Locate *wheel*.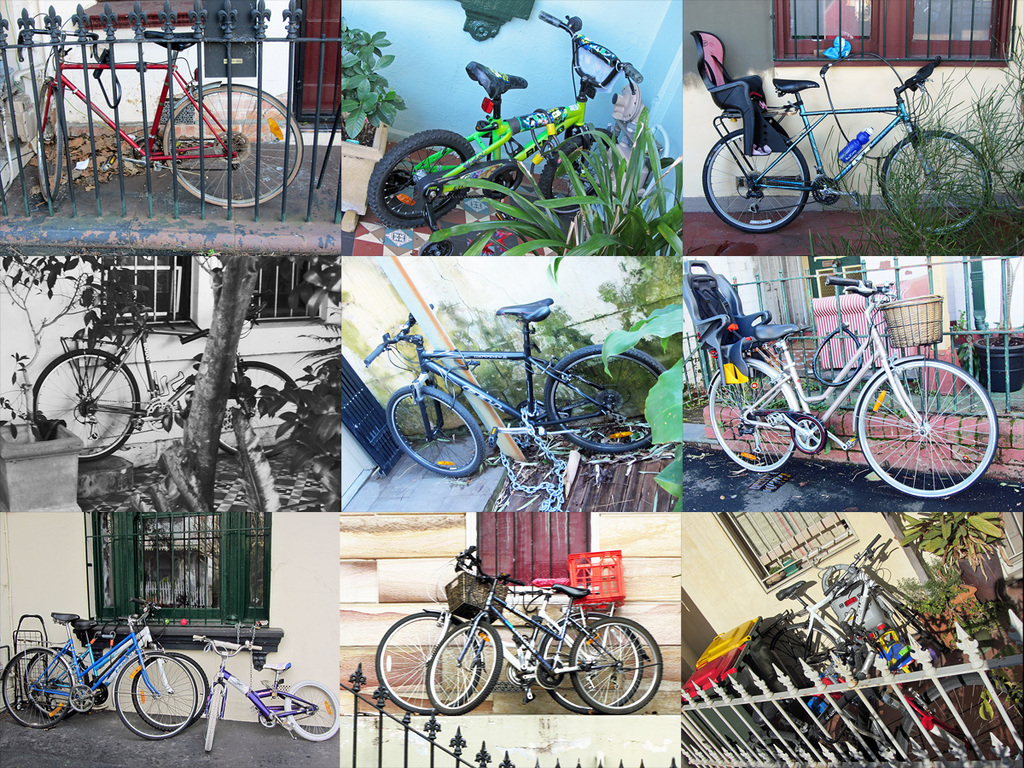
Bounding box: bbox(0, 653, 75, 733).
